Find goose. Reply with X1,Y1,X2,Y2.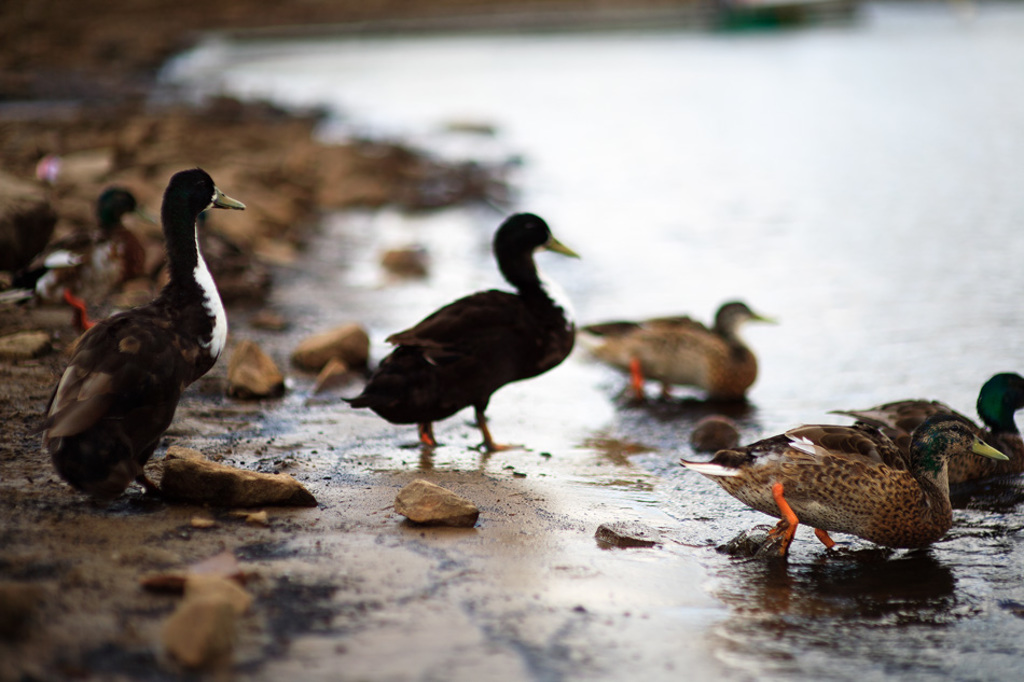
677,417,1004,552.
